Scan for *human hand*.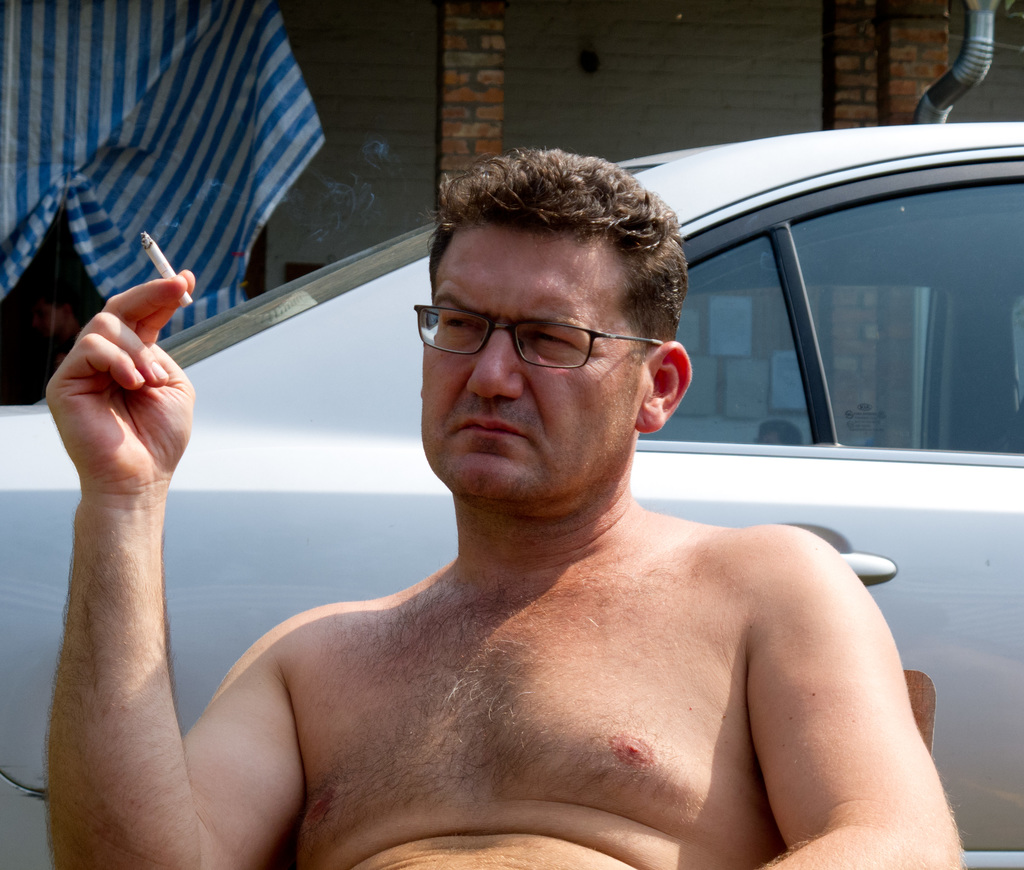
Scan result: 42:270:200:502.
